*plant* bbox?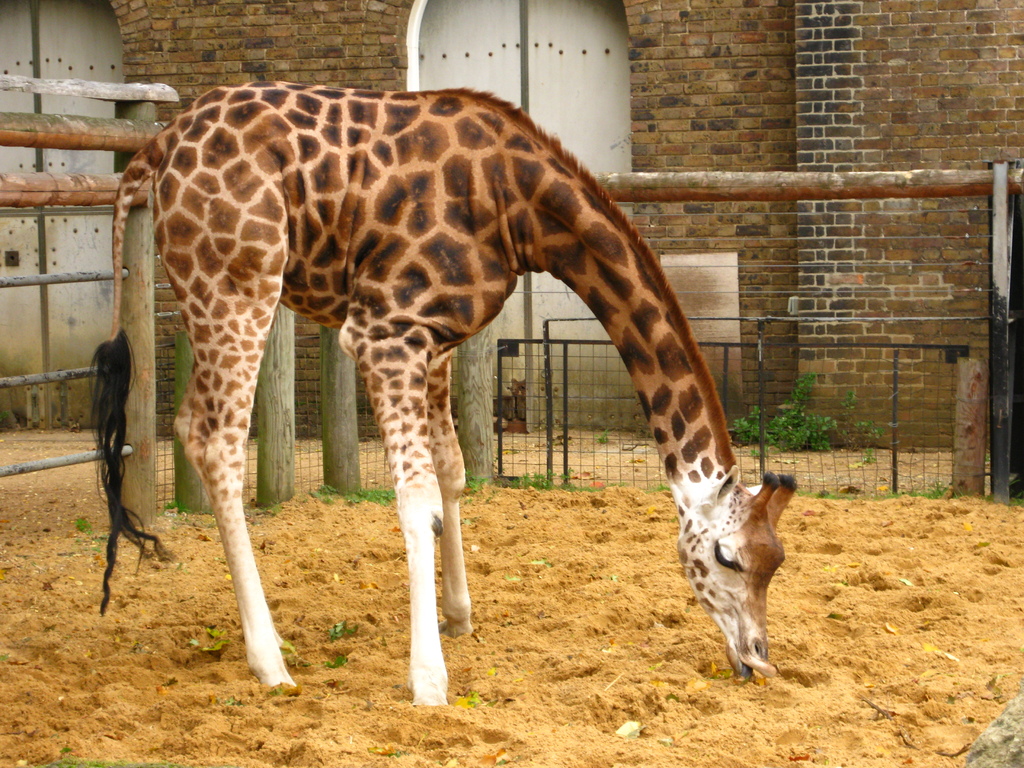
75,512,88,537
